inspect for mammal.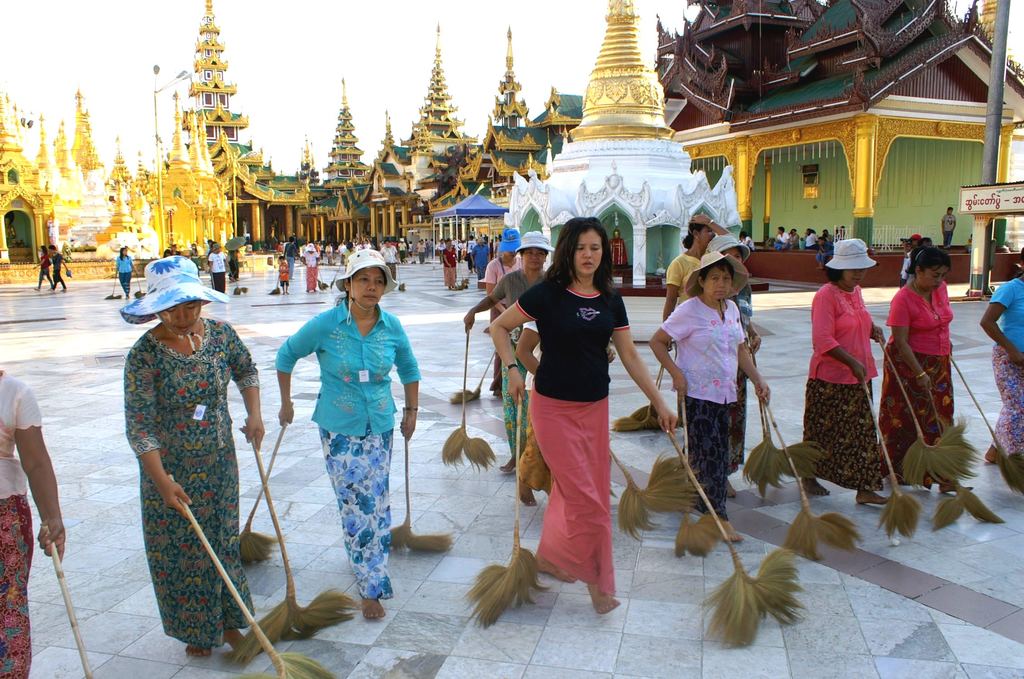
Inspection: [x1=796, y1=236, x2=900, y2=506].
